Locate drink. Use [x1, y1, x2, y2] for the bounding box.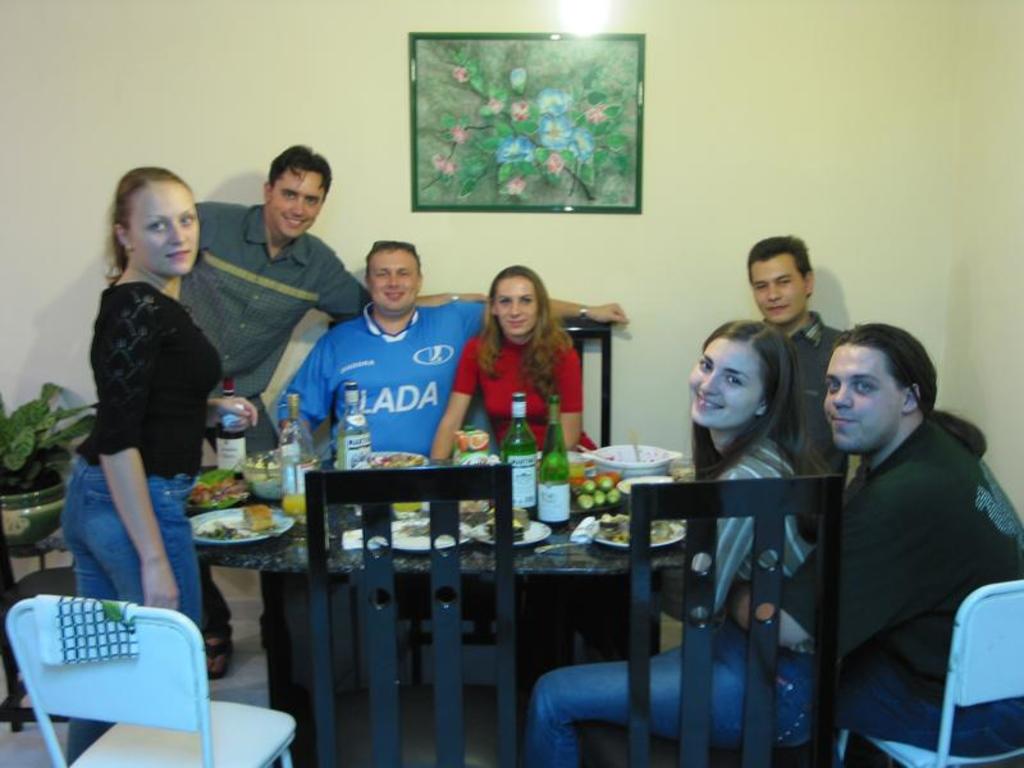
[337, 430, 370, 471].
